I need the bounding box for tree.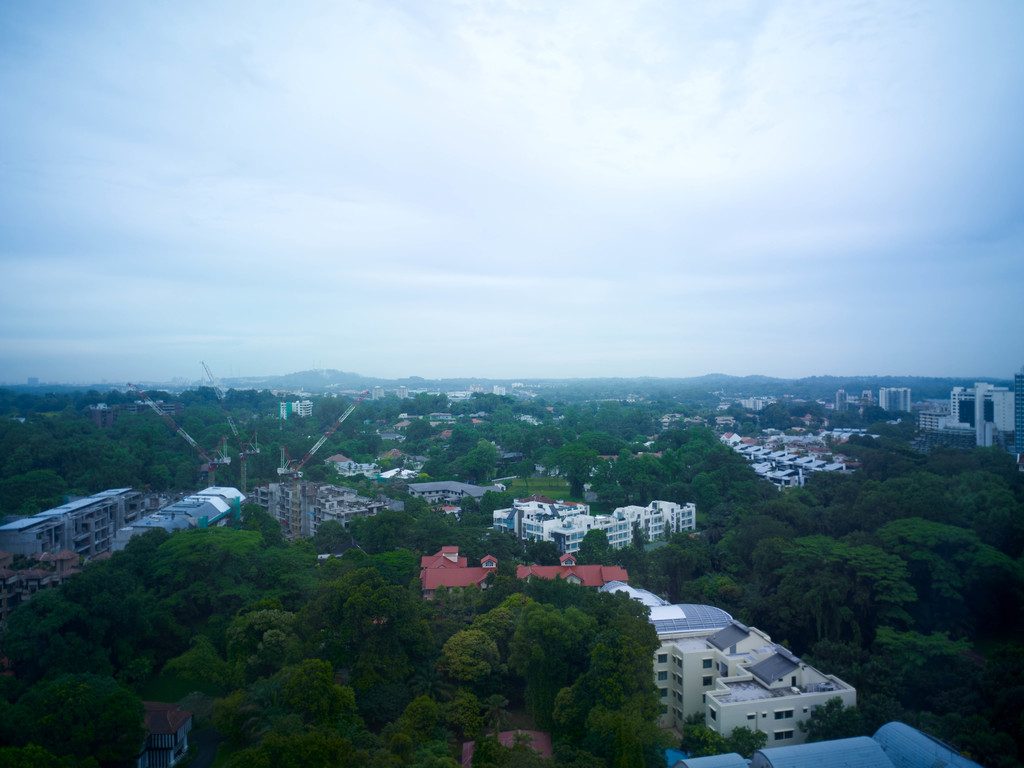
Here it is: detection(453, 454, 476, 482).
